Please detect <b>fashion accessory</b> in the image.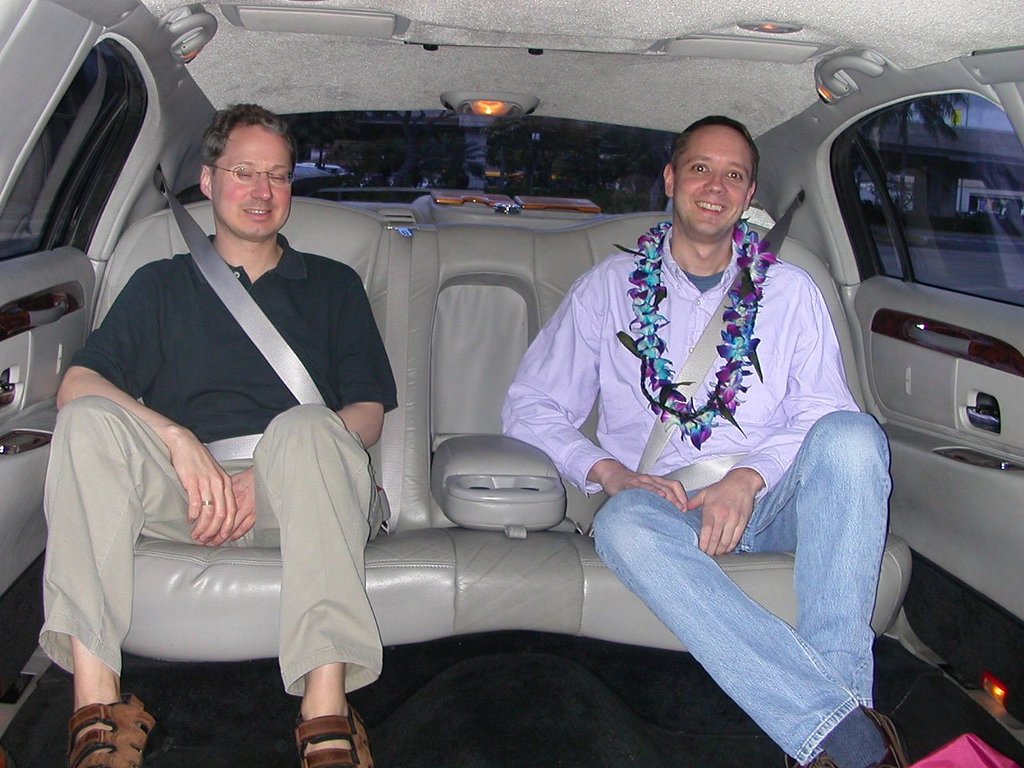
bbox=(202, 496, 215, 508).
